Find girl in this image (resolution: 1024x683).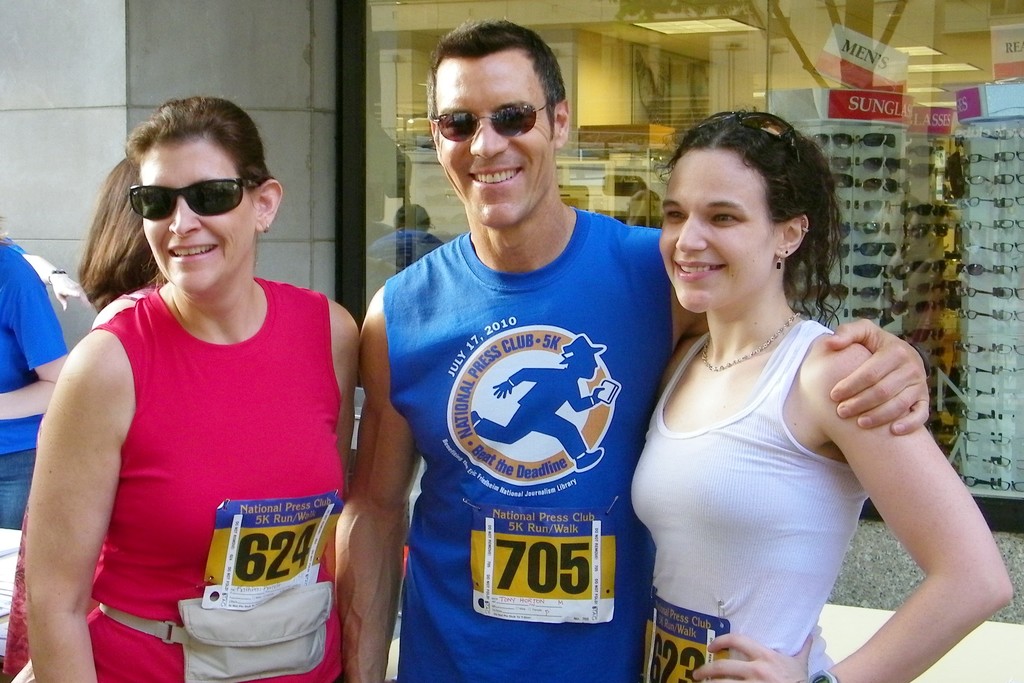
<region>75, 157, 170, 309</region>.
